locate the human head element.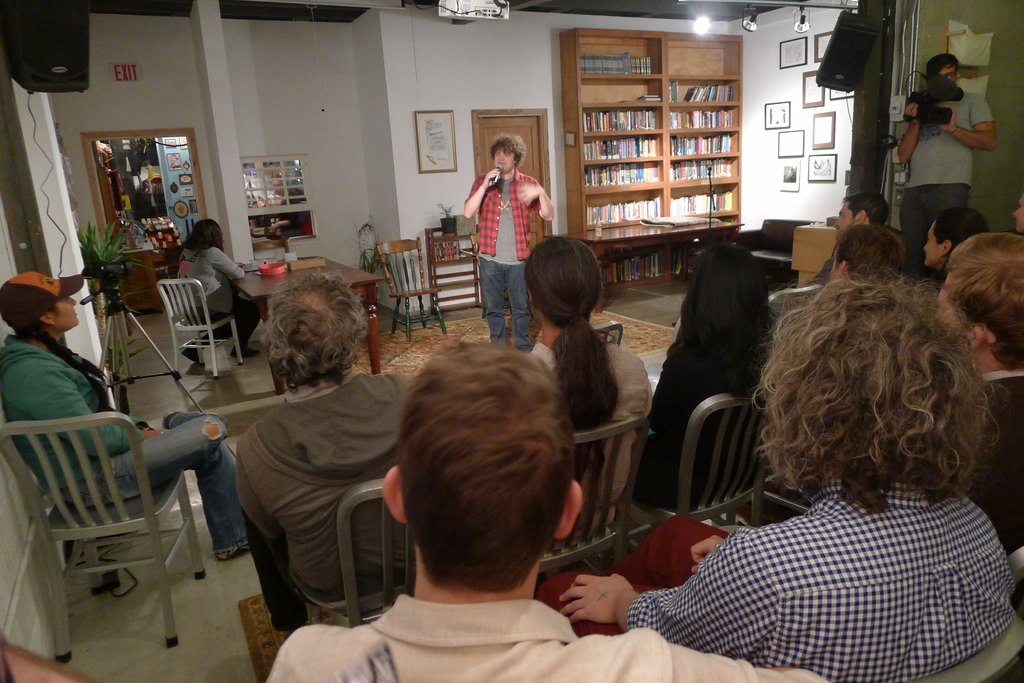
Element bbox: region(257, 275, 371, 387).
